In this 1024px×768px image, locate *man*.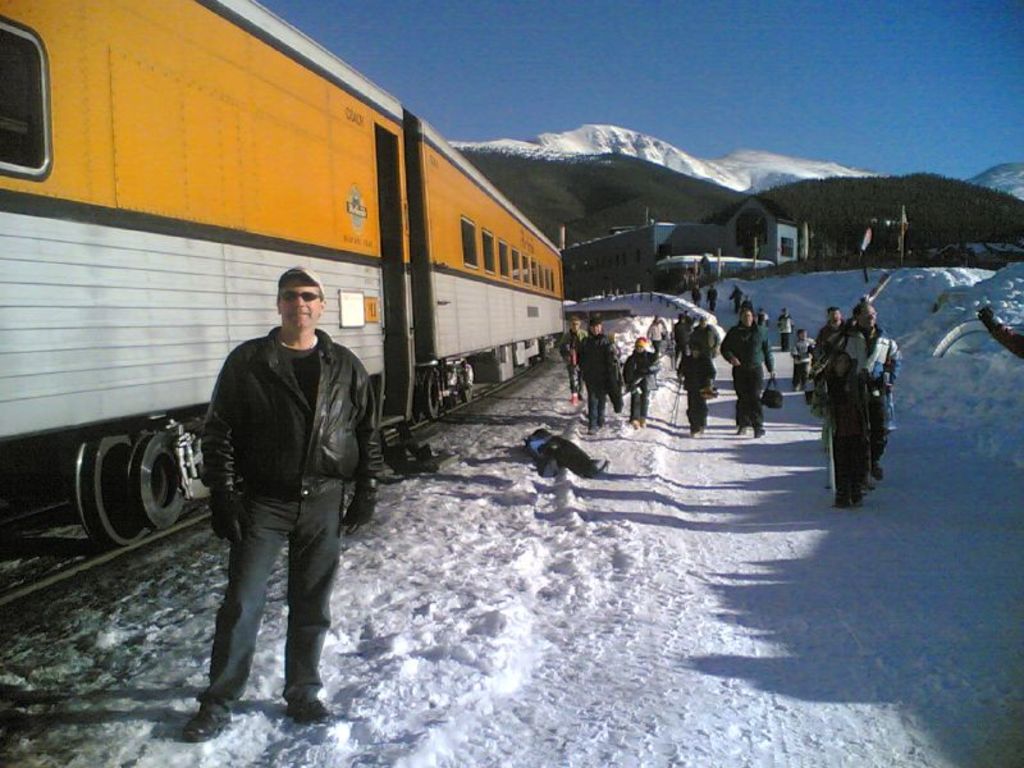
Bounding box: BBox(727, 284, 741, 311).
